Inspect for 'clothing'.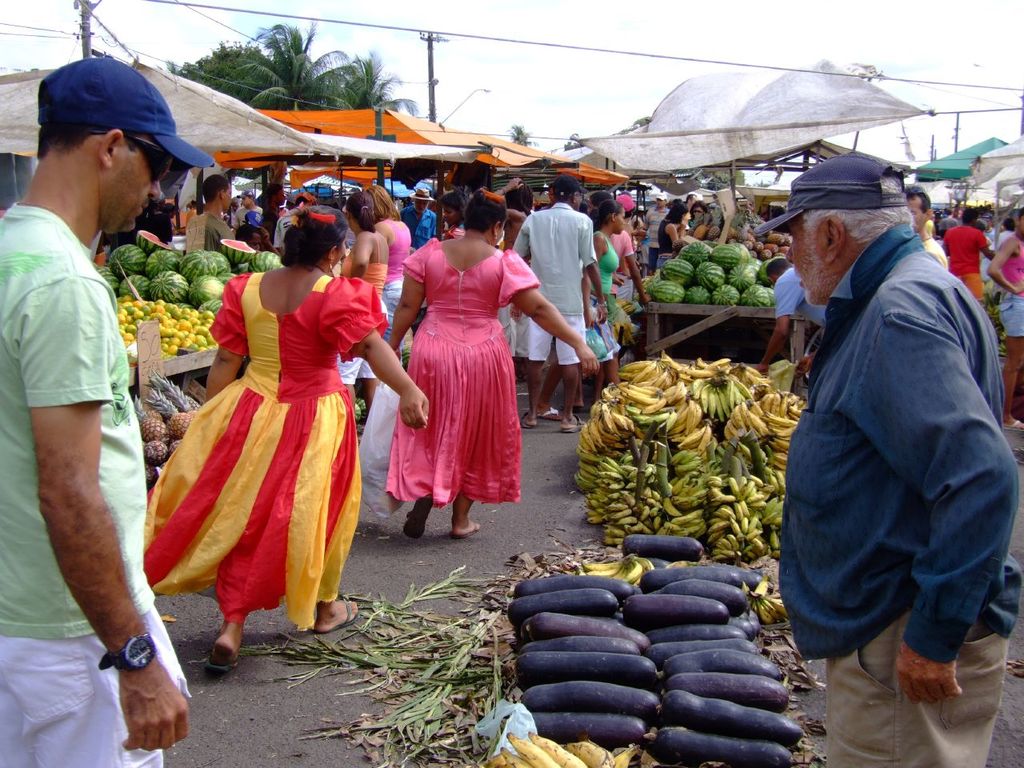
Inspection: [998,232,1022,338].
